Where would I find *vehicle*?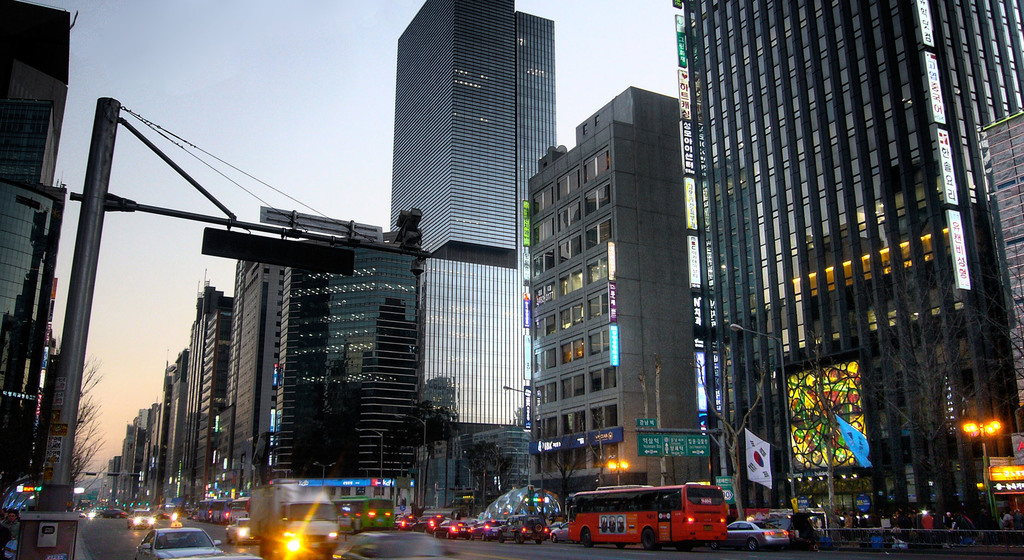
At <bbox>225, 518, 249, 545</bbox>.
